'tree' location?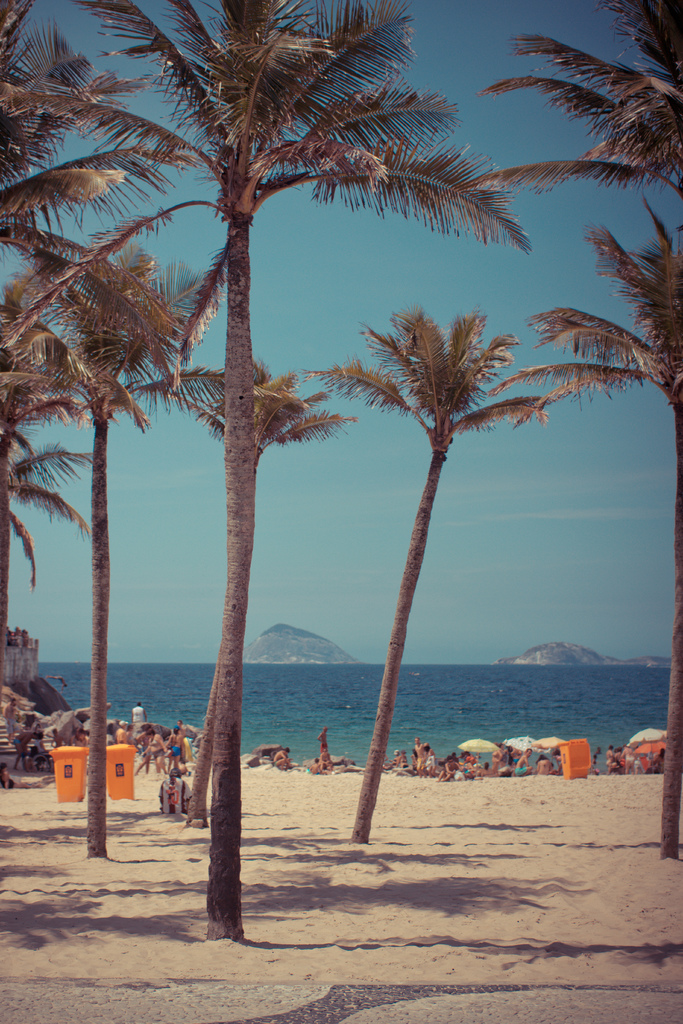
518, 196, 682, 858
